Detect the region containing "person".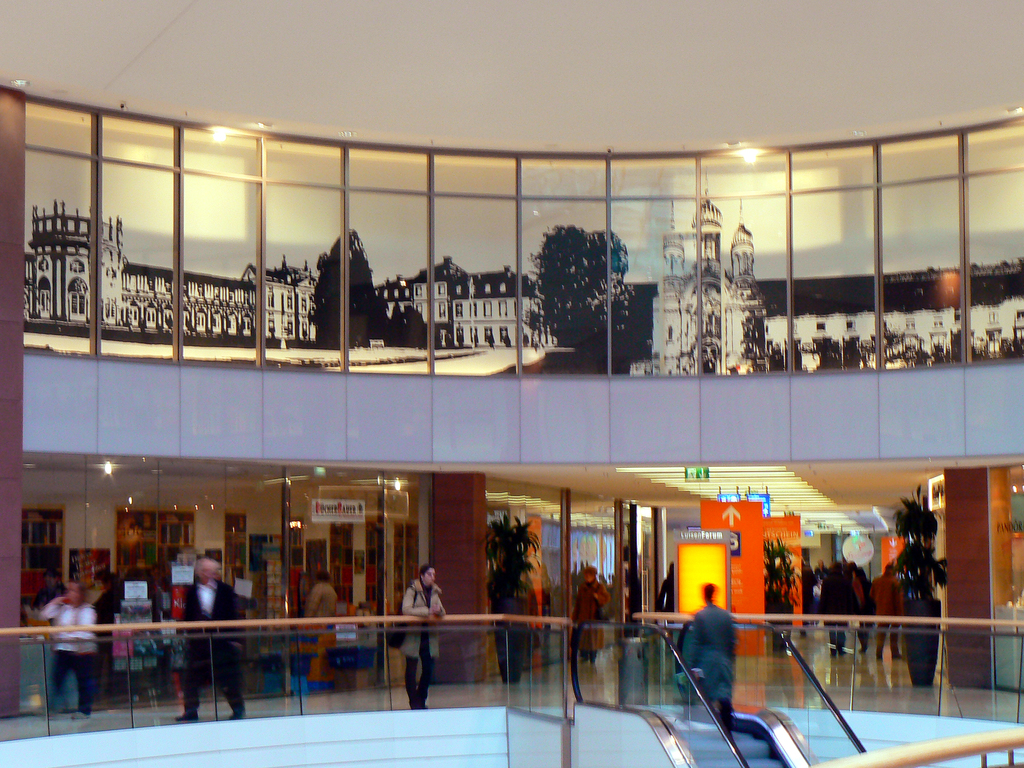
x1=35 y1=579 x2=97 y2=716.
